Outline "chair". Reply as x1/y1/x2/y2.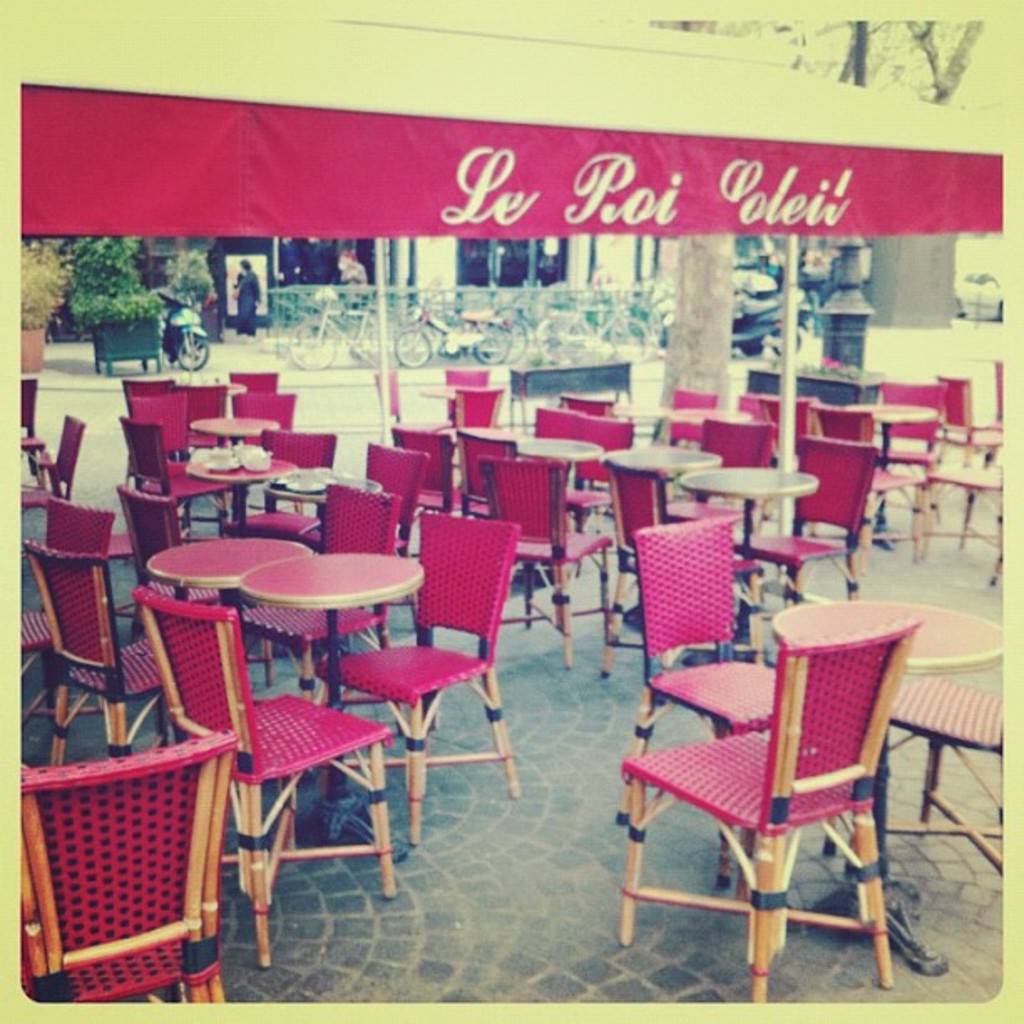
15/405/87/524.
